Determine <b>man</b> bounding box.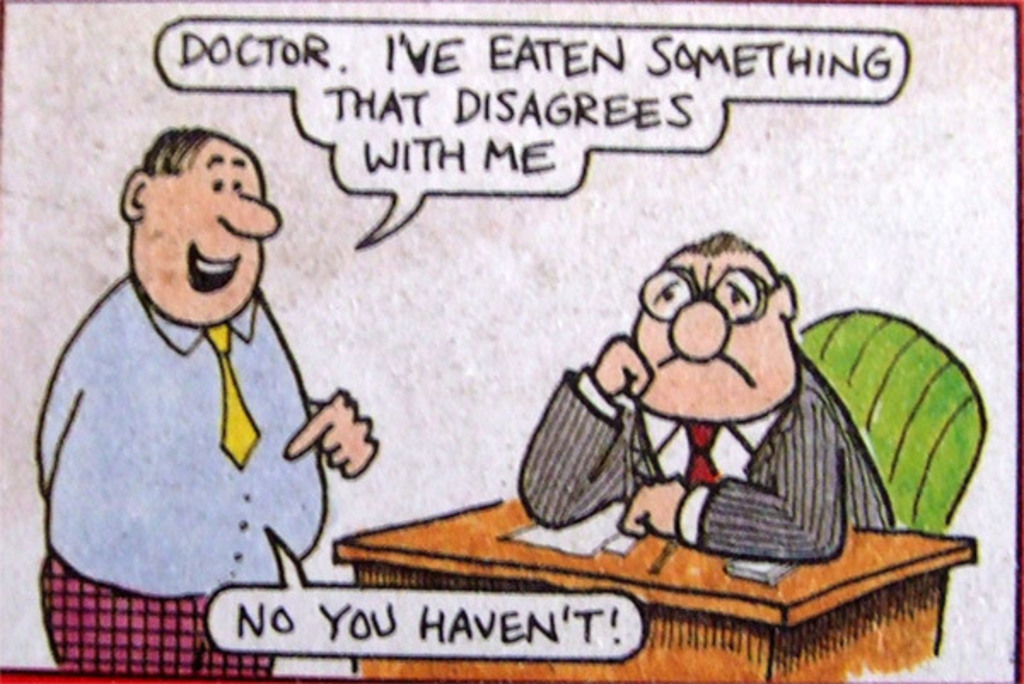
Determined: {"left": 32, "top": 104, "right": 485, "bottom": 638}.
